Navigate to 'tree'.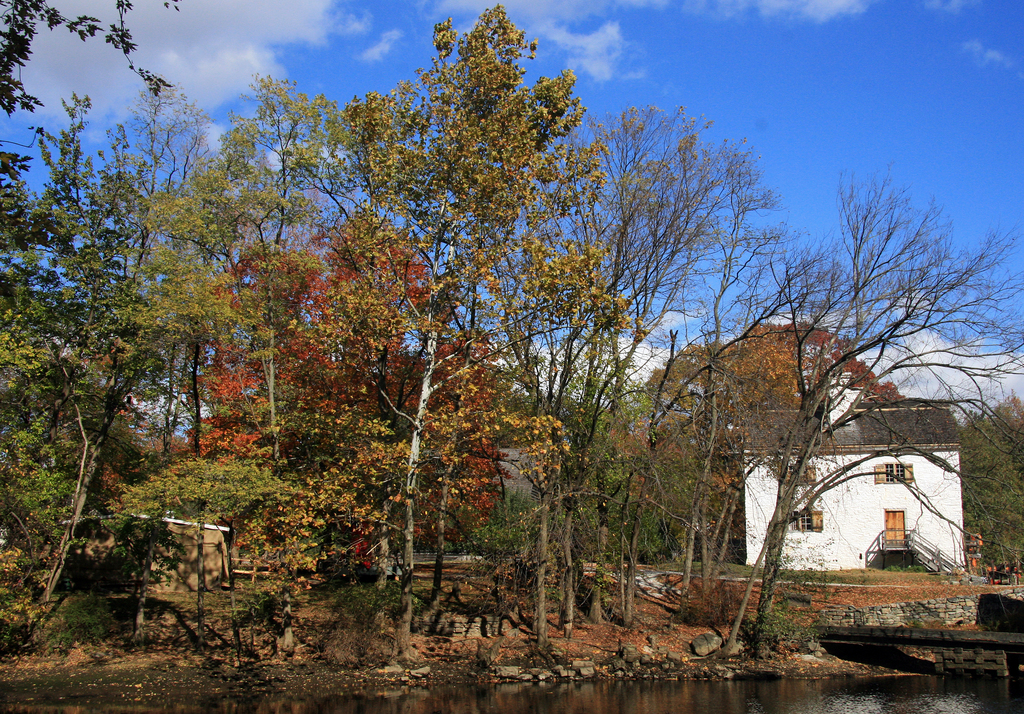
Navigation target: detection(648, 188, 980, 631).
